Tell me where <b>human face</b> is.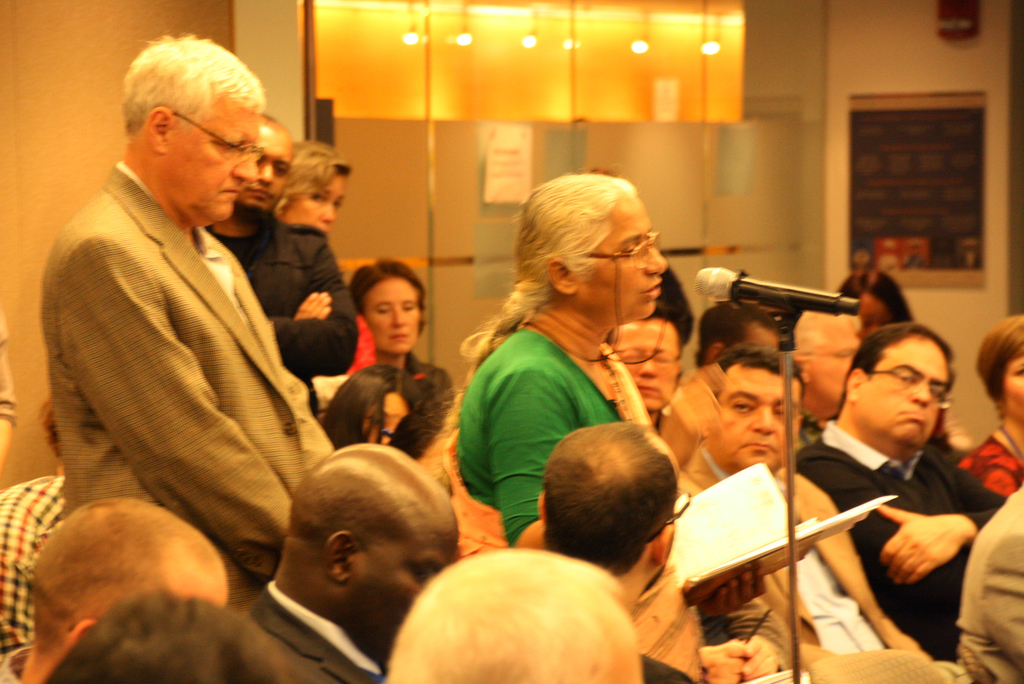
<b>human face</b> is at {"left": 1007, "top": 352, "right": 1023, "bottom": 424}.
